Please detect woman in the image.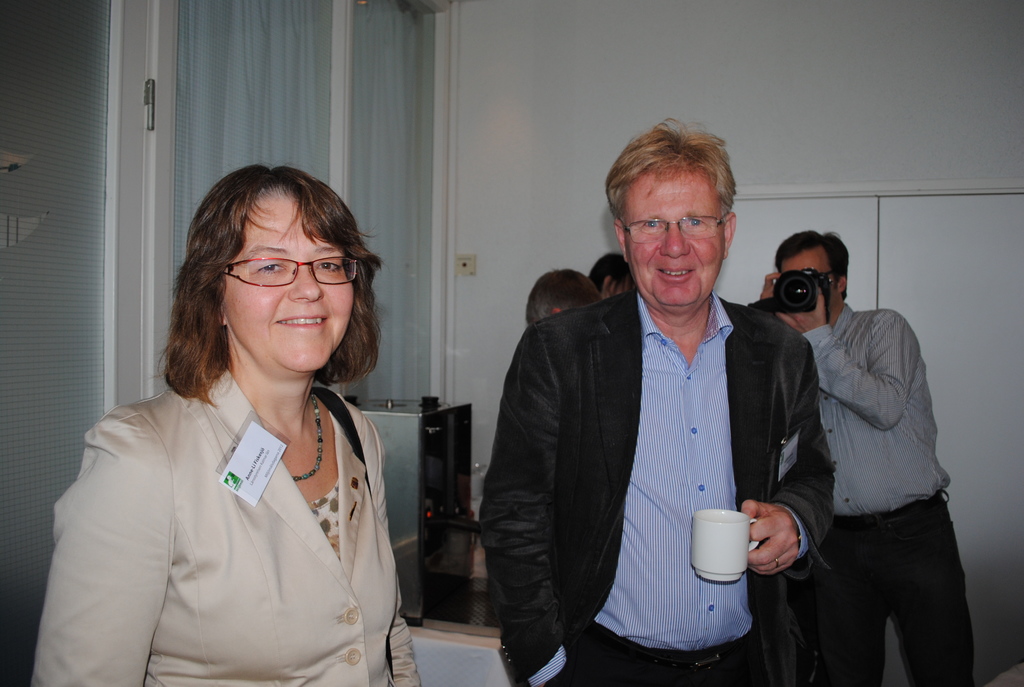
58/149/498/684.
